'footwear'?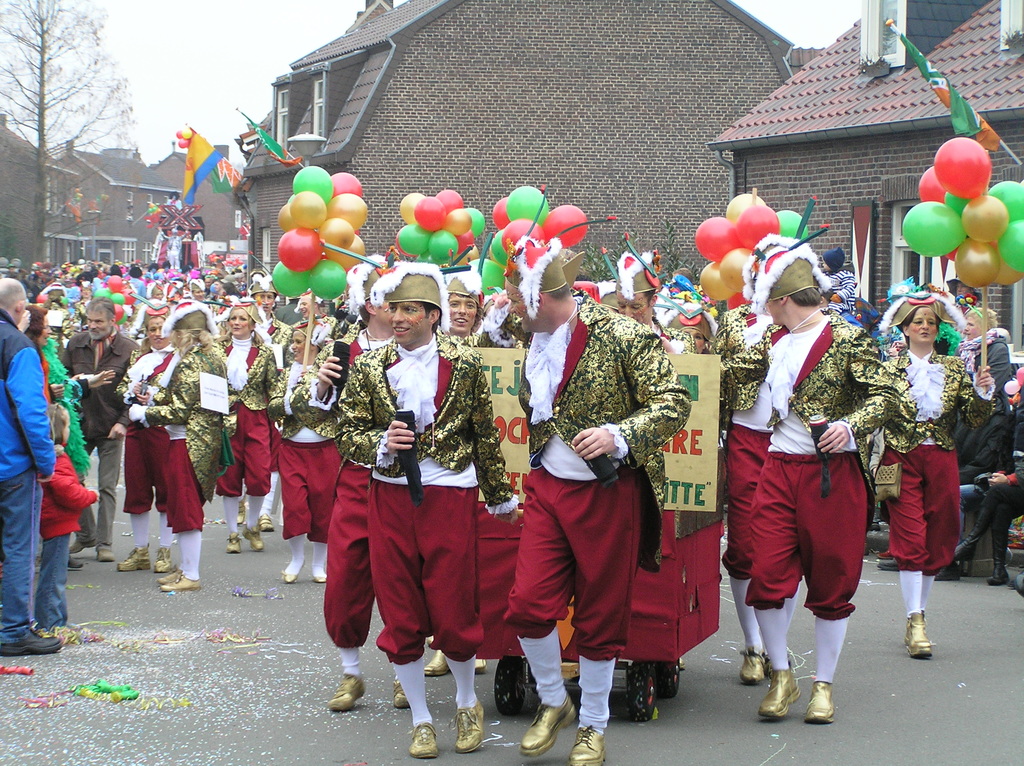
crop(0, 628, 62, 653)
